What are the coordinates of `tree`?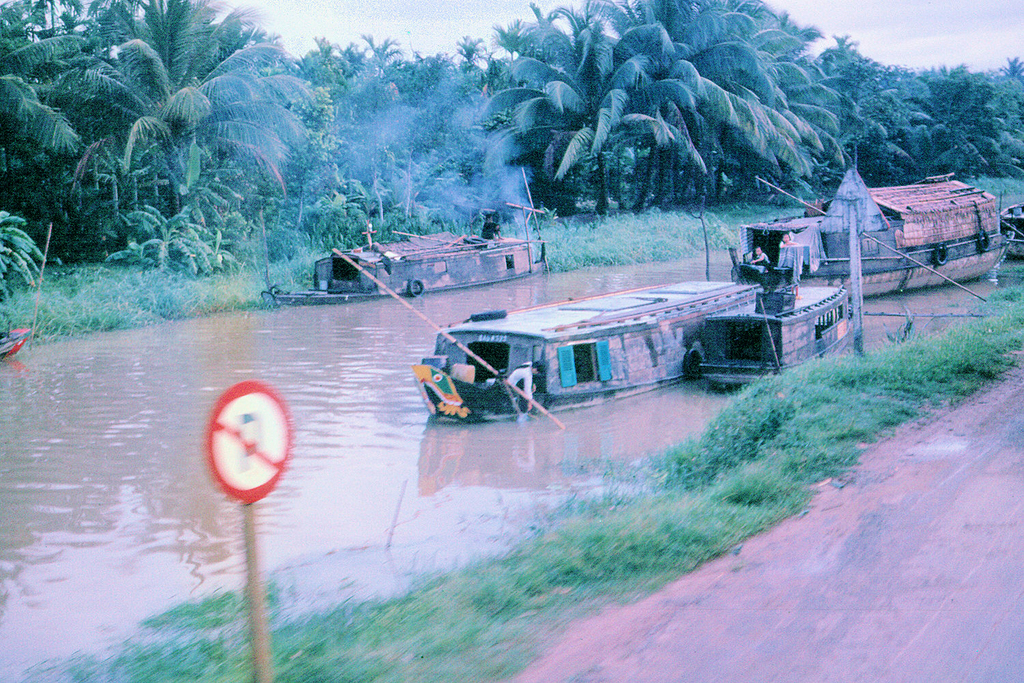
[left=176, top=20, right=328, bottom=207].
